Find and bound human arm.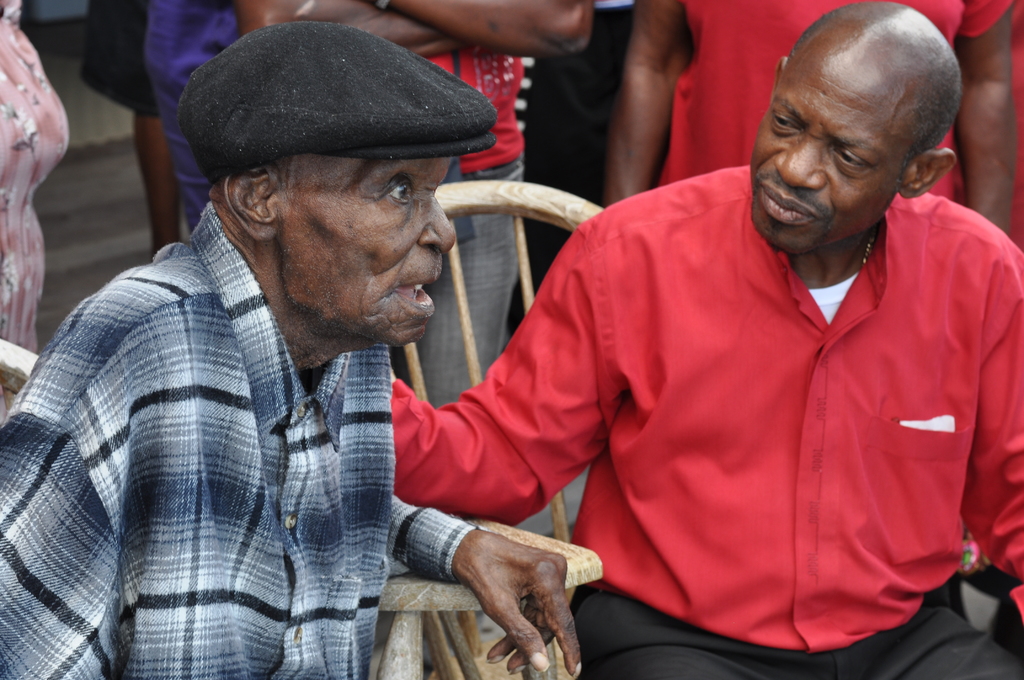
Bound: 600,14,716,190.
